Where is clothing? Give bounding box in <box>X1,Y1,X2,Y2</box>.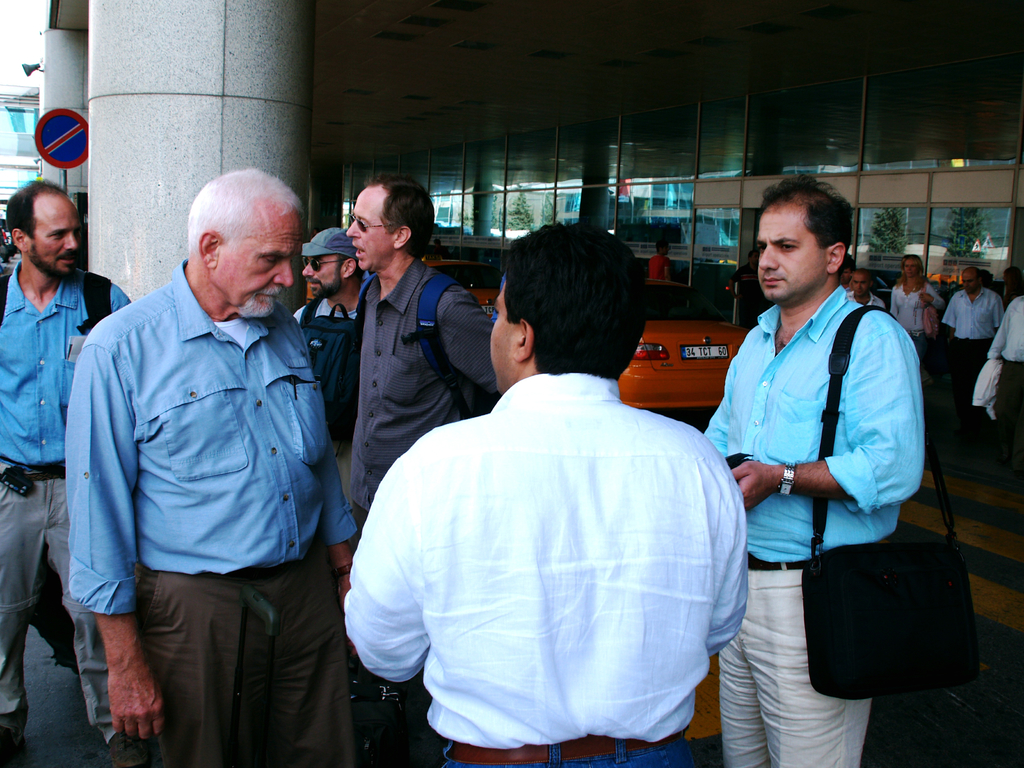
<box>0,257,136,741</box>.
